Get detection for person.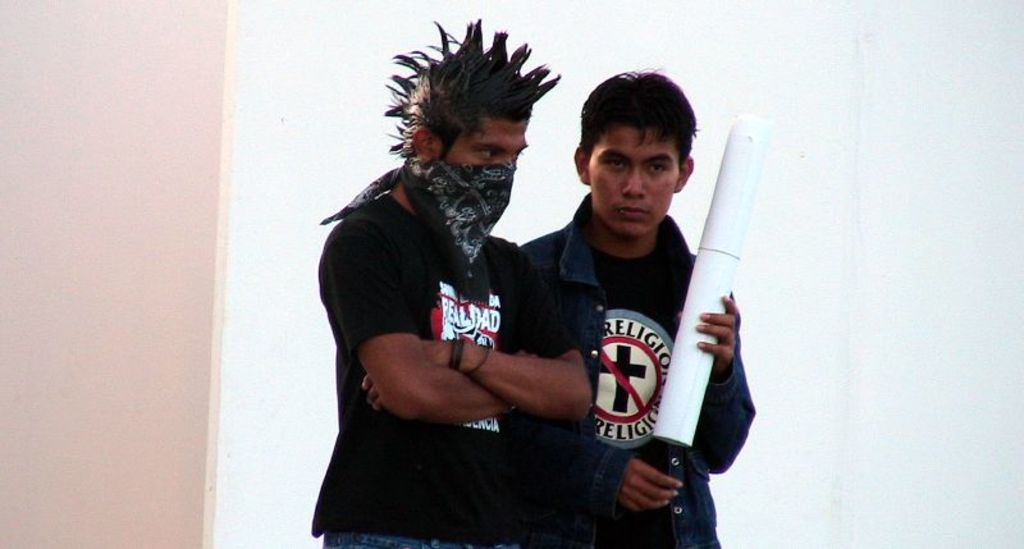
Detection: 508,65,762,548.
